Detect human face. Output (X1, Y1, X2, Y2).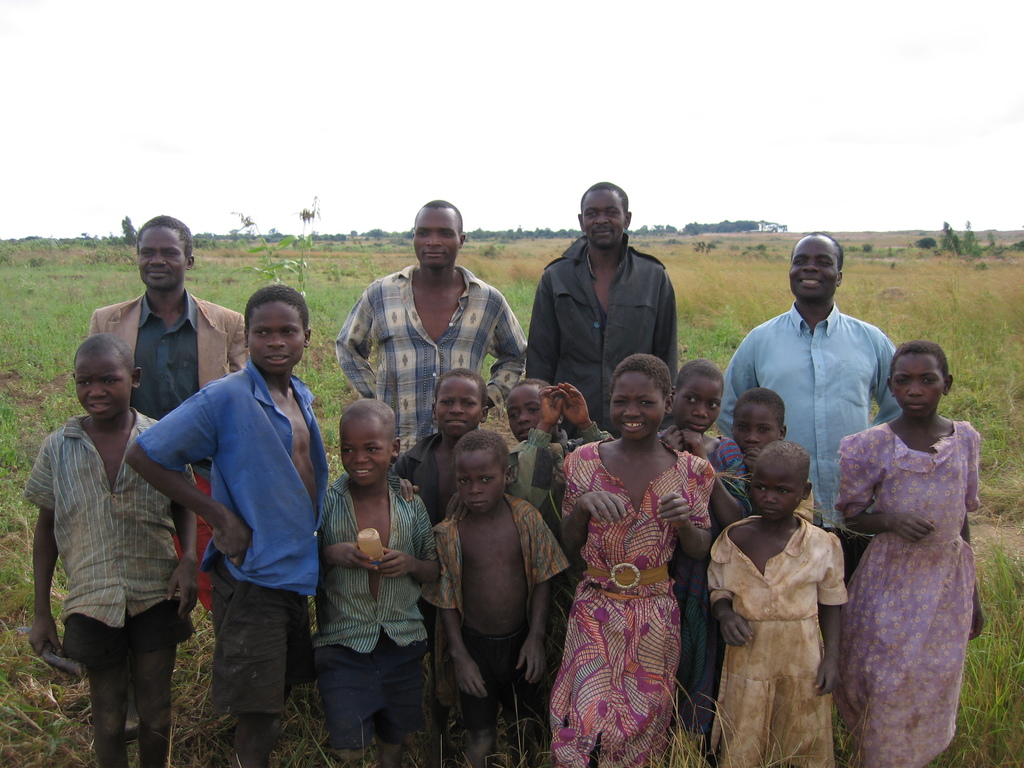
(788, 240, 833, 302).
